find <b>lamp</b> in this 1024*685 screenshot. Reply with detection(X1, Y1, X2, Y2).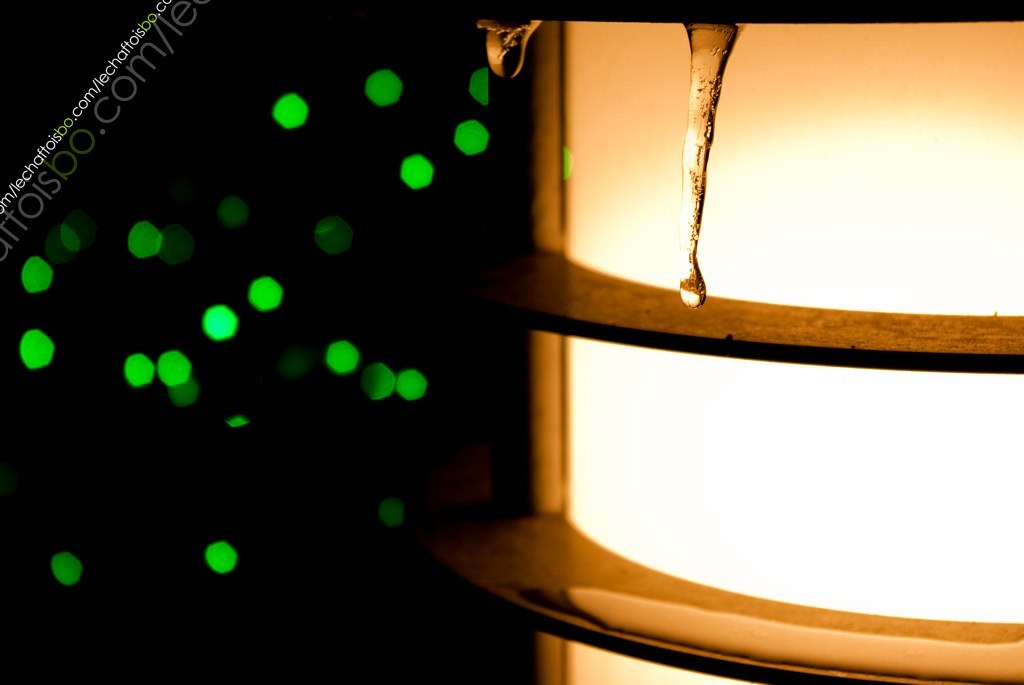
detection(436, 27, 999, 684).
